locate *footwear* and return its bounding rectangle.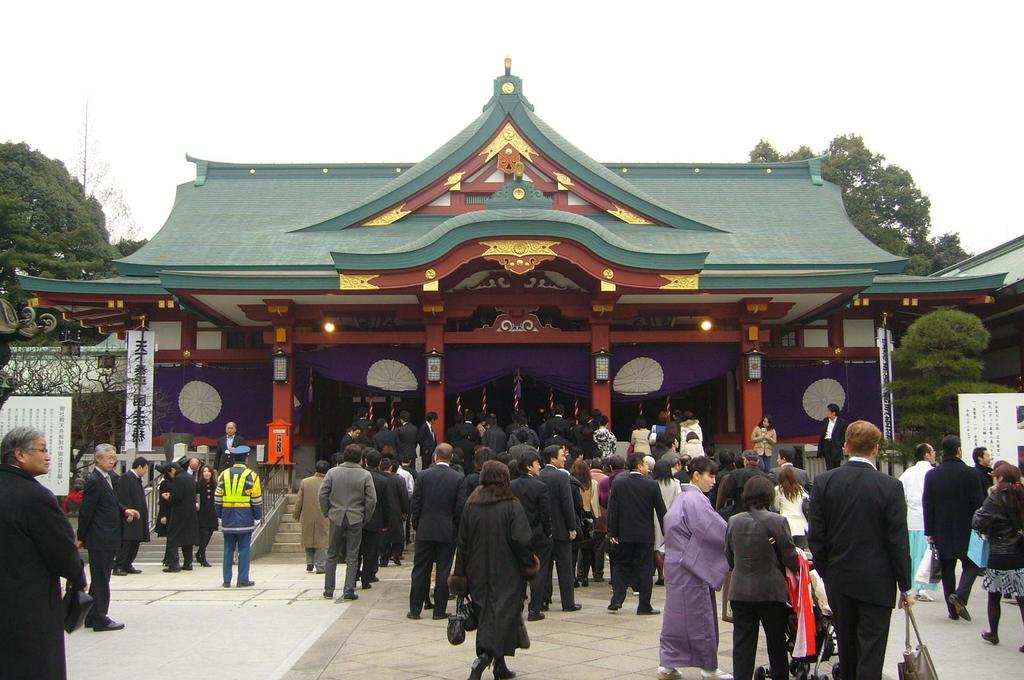
362:585:371:589.
